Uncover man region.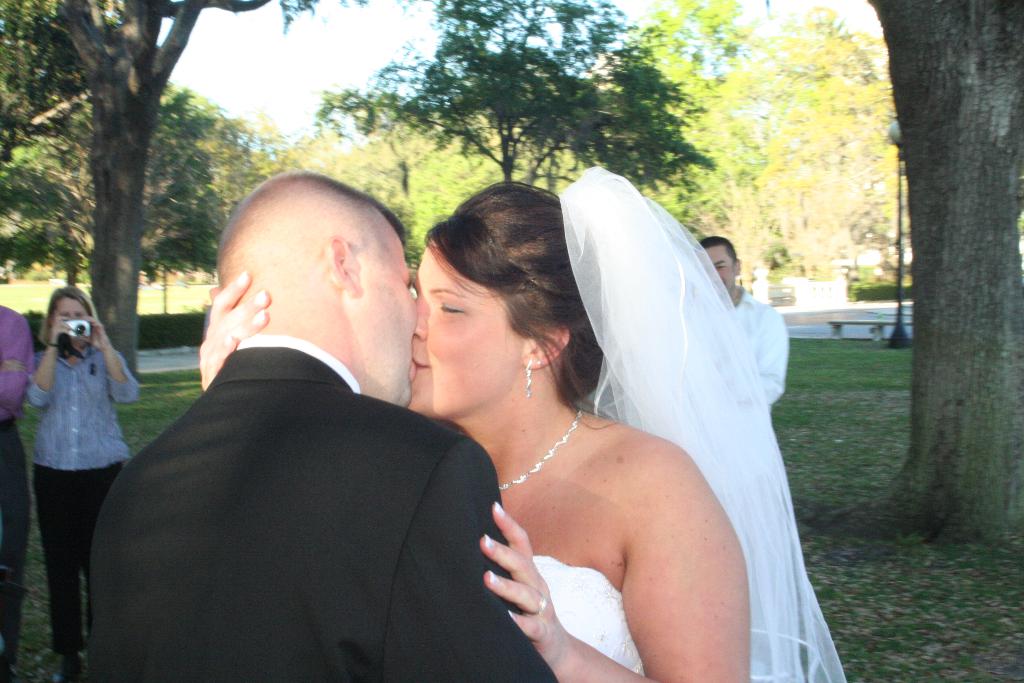
Uncovered: (691,239,789,409).
